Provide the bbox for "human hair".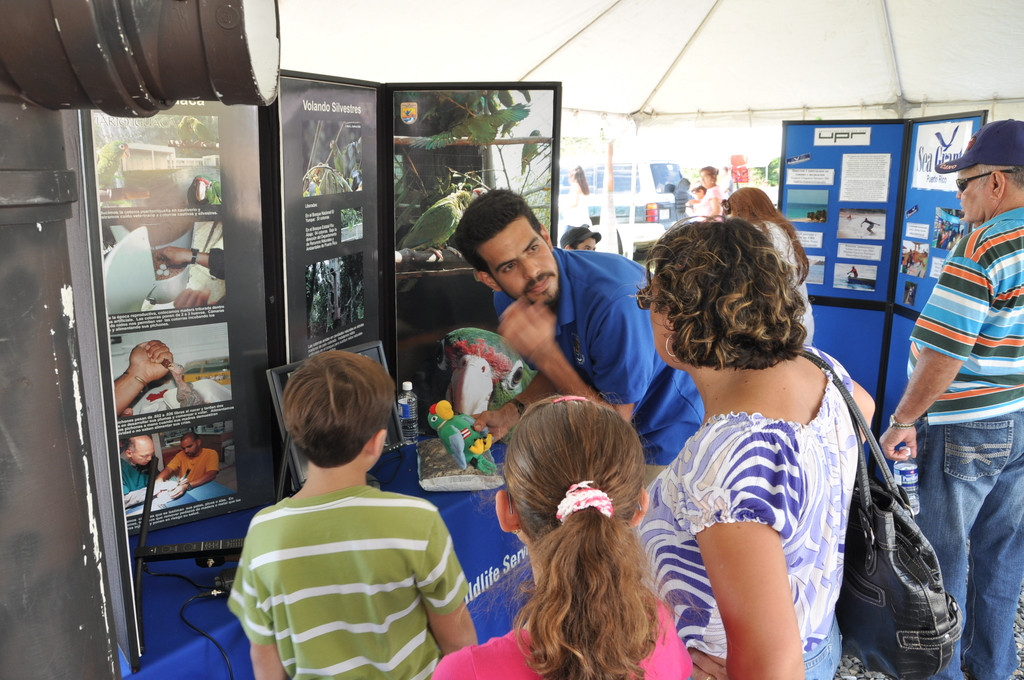
region(479, 392, 708, 679).
